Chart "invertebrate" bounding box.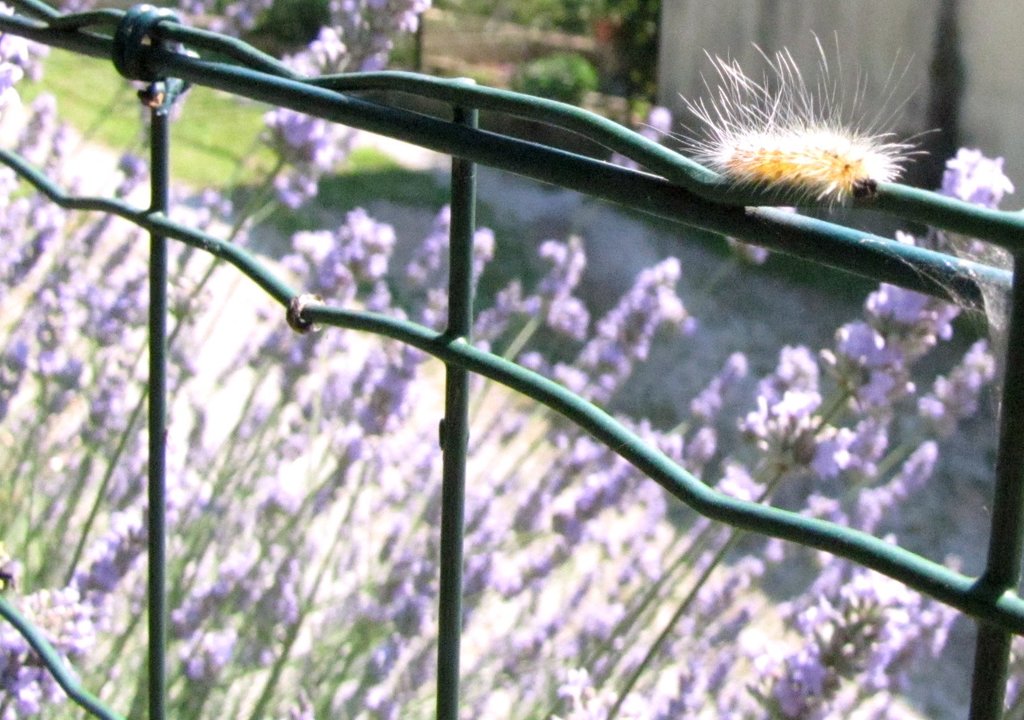
Charted: Rect(673, 31, 945, 201).
